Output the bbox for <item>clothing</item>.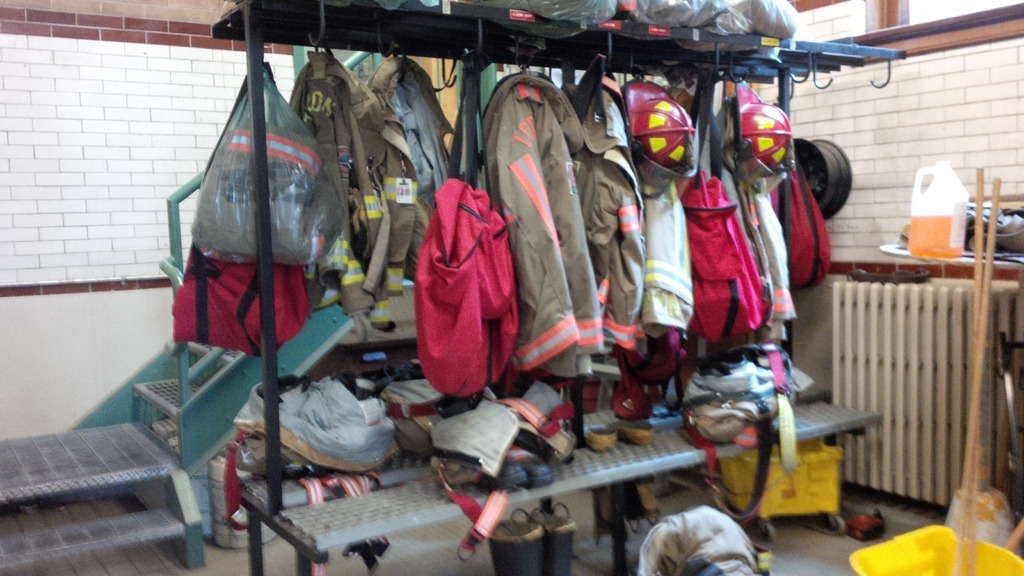
285 46 384 317.
